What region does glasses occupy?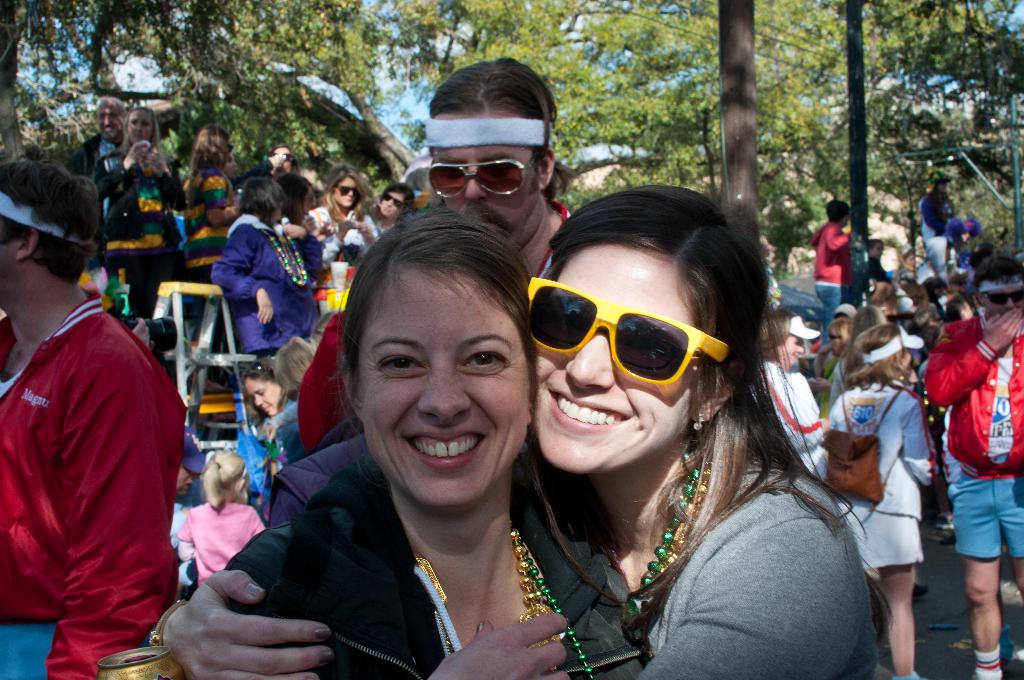
(x1=413, y1=139, x2=556, y2=188).
